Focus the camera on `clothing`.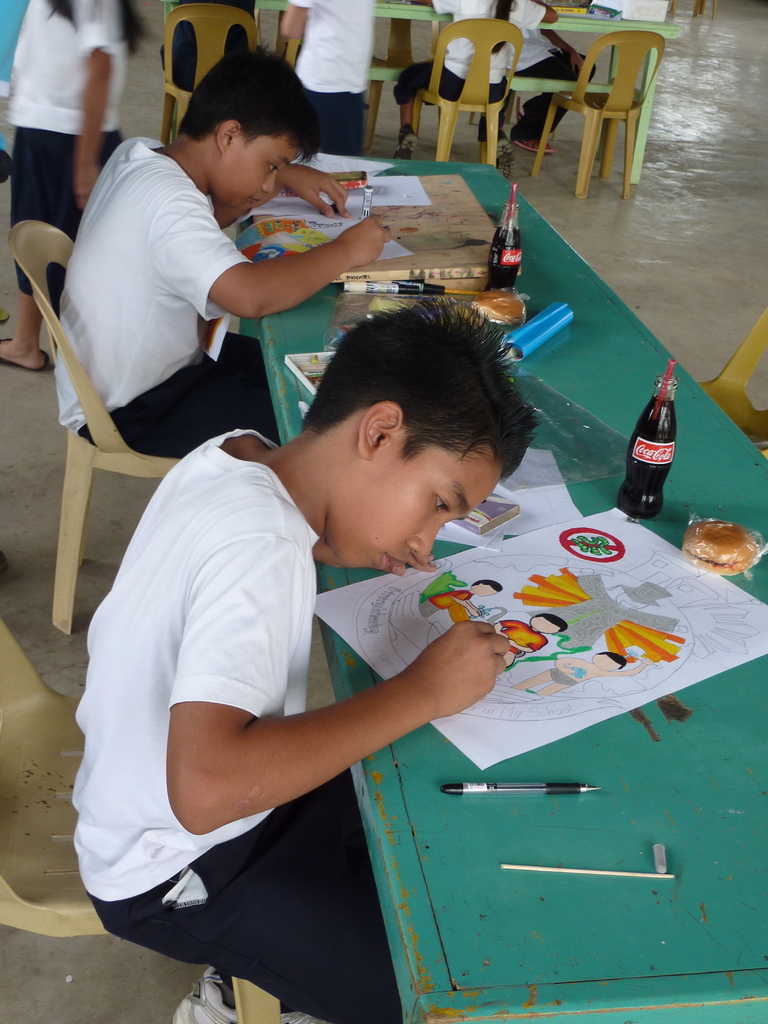
Focus region: box(1, 0, 127, 125).
